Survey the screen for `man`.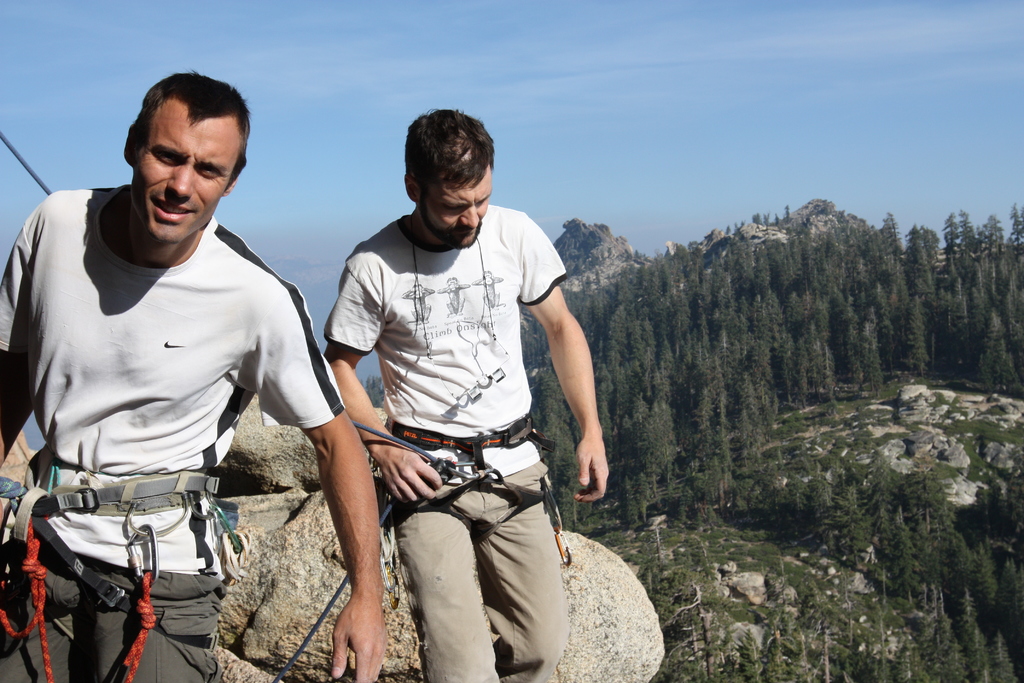
Survey found: left=0, top=73, right=384, bottom=682.
